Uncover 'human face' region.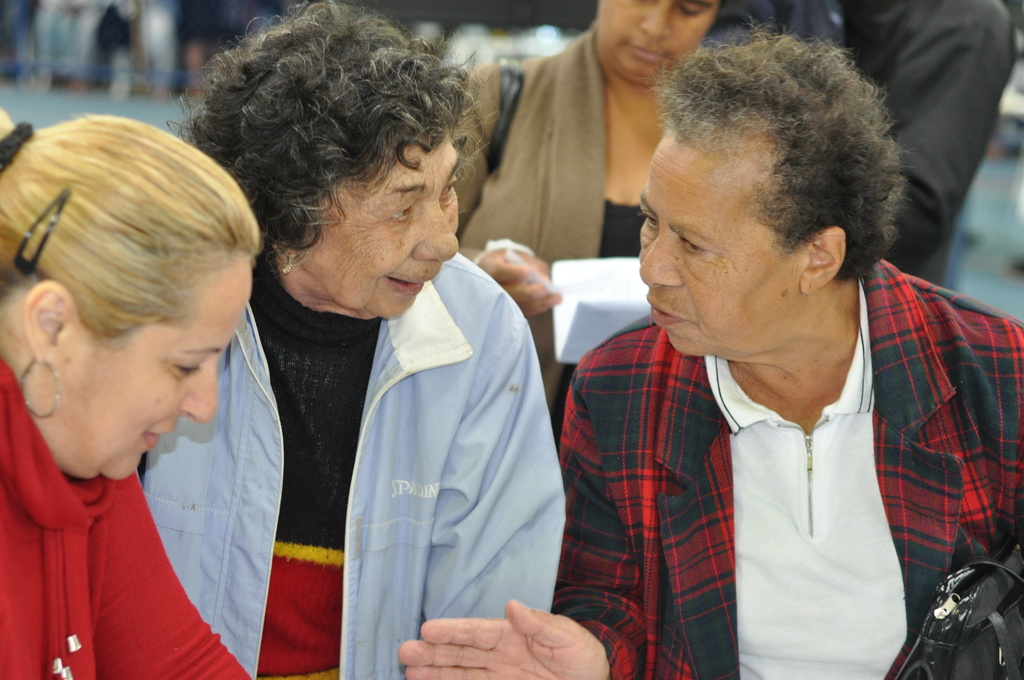
Uncovered: left=637, top=136, right=797, bottom=352.
